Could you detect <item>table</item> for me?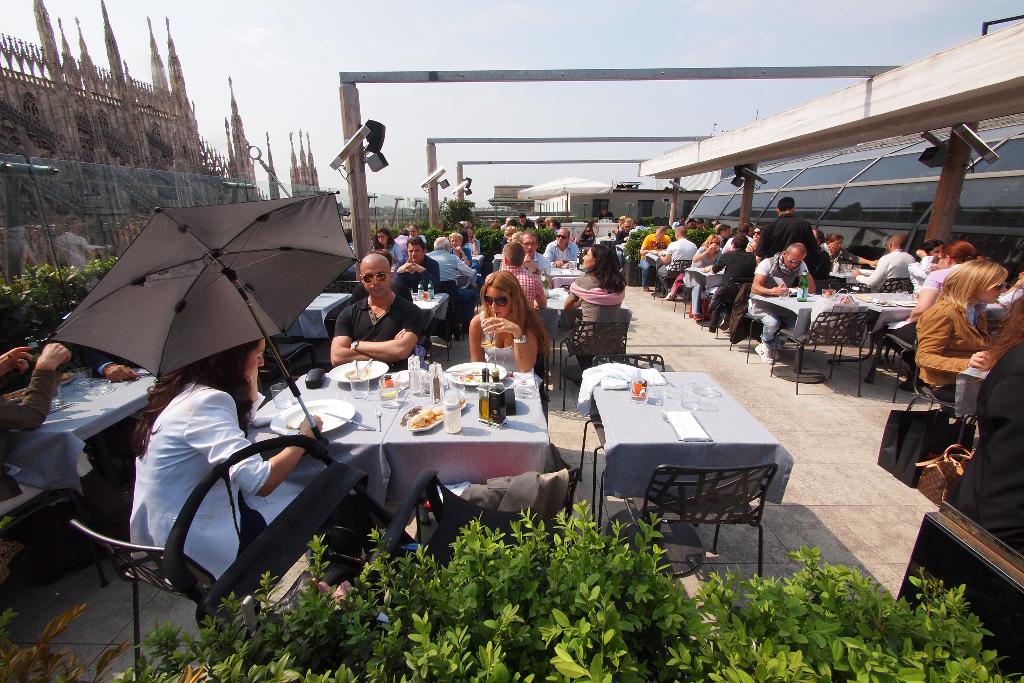
Detection result: [0, 364, 152, 580].
